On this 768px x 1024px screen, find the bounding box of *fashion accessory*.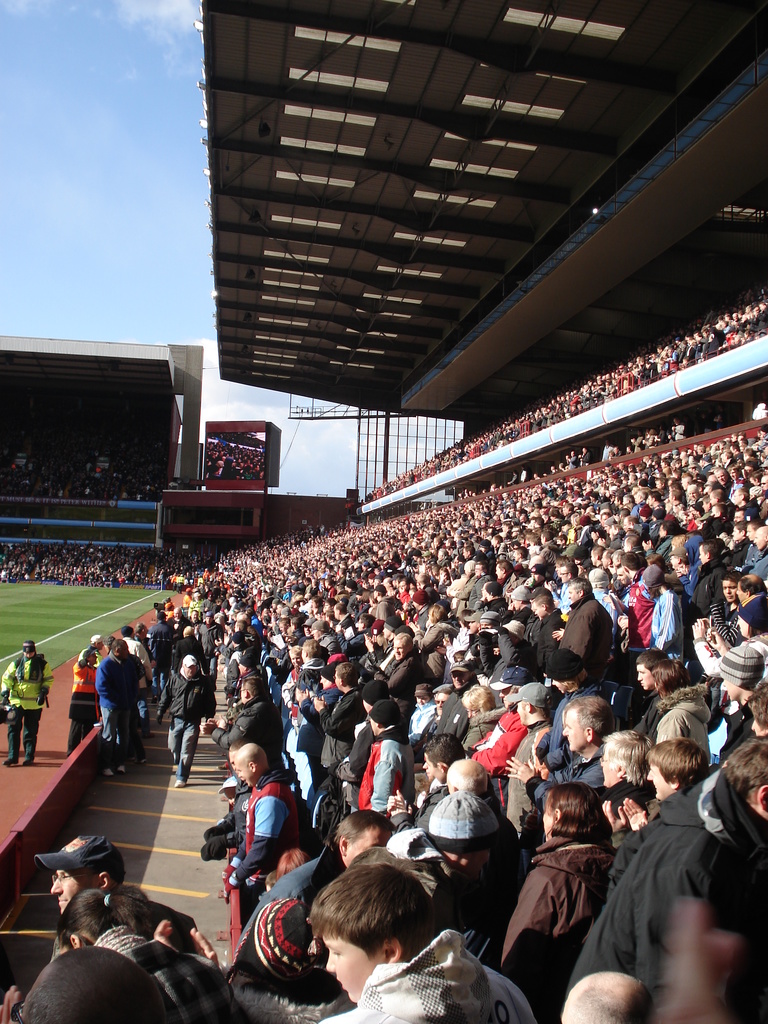
Bounding box: 685/483/702/493.
